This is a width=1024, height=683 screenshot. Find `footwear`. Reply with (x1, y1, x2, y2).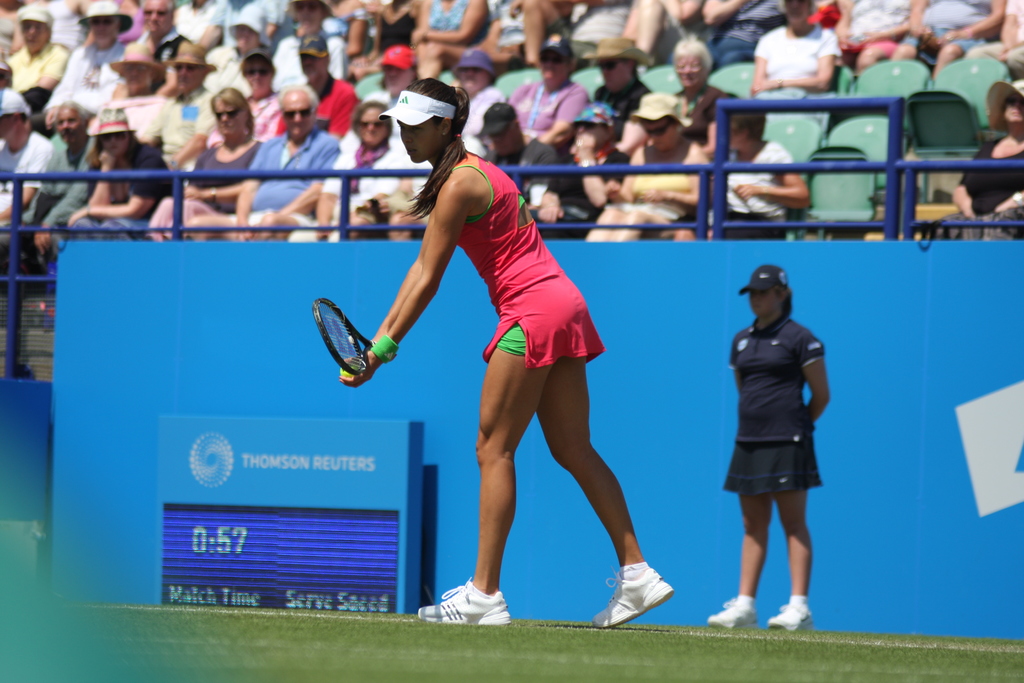
(417, 577, 510, 625).
